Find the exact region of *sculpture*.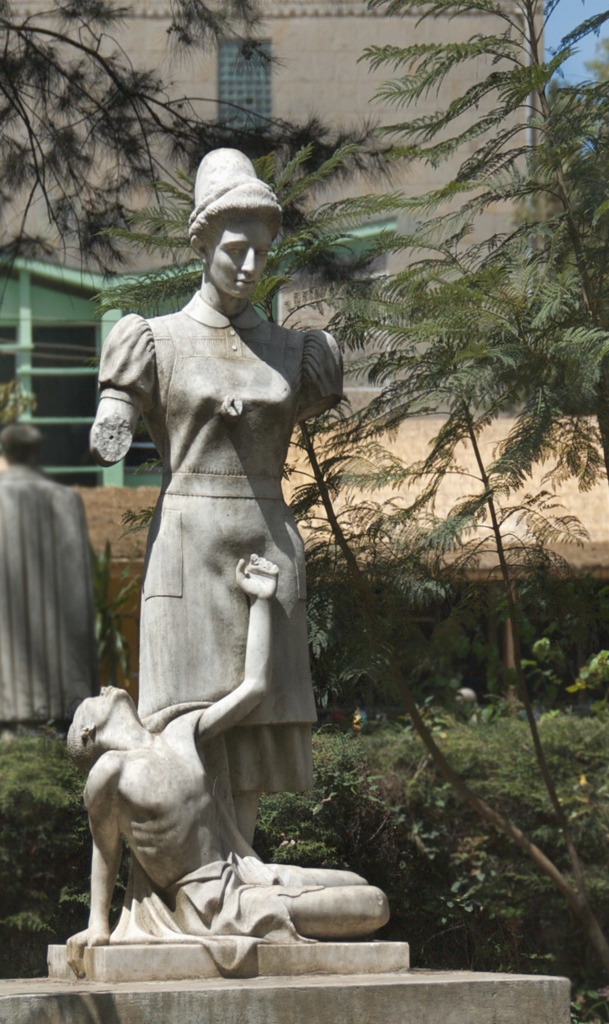
Exact region: 47 124 418 981.
